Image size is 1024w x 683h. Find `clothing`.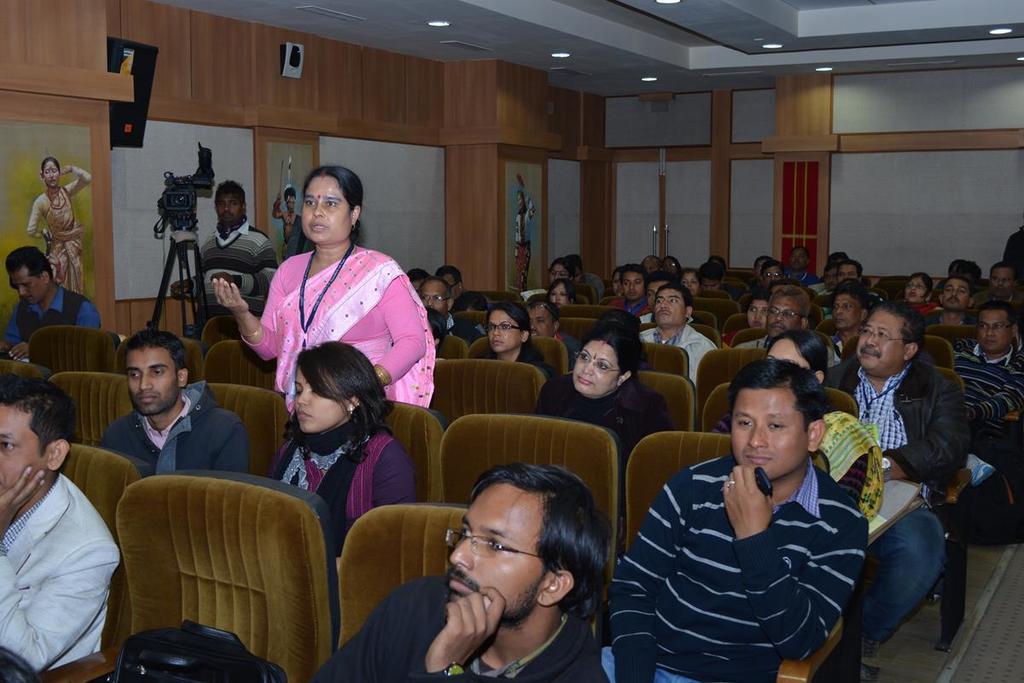
532, 372, 670, 487.
